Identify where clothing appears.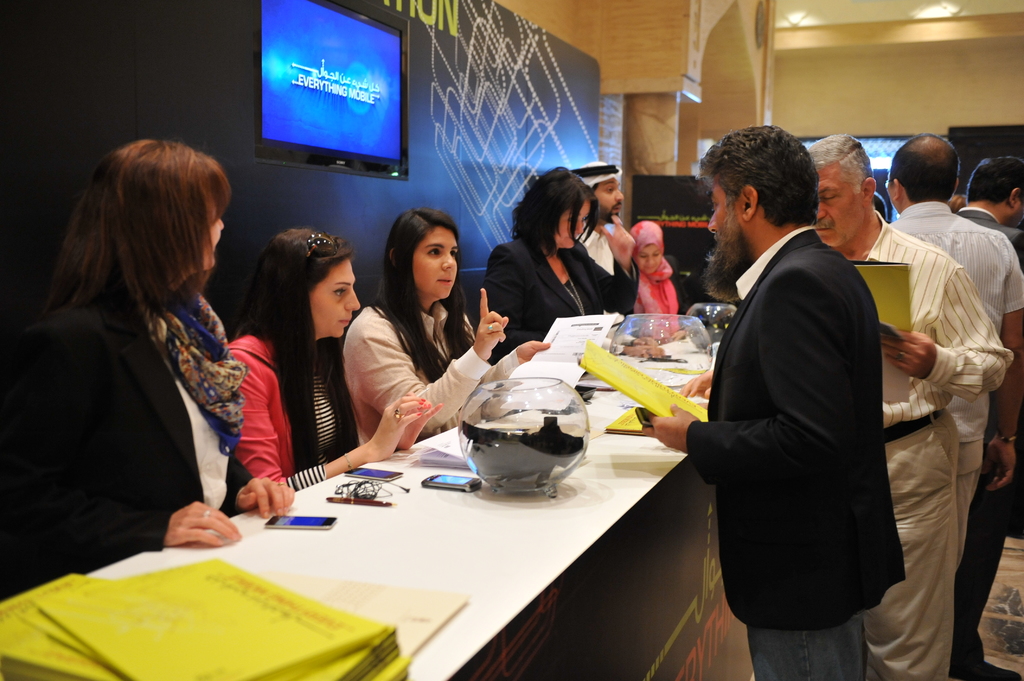
Appears at l=345, t=302, r=490, b=450.
